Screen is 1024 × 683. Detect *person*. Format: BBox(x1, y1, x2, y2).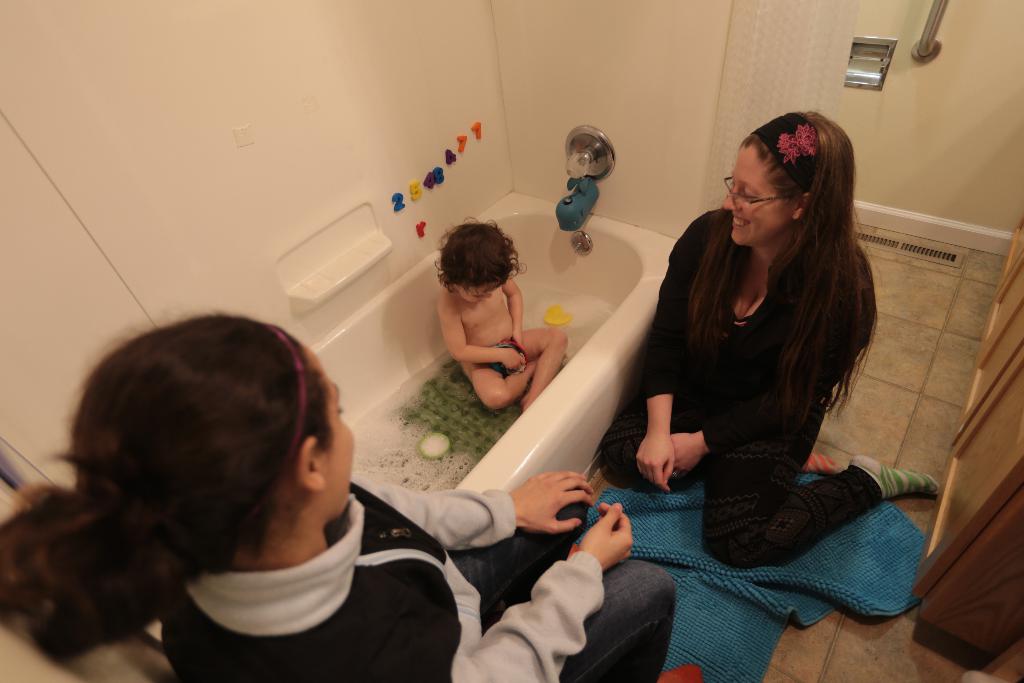
BBox(640, 108, 895, 568).
